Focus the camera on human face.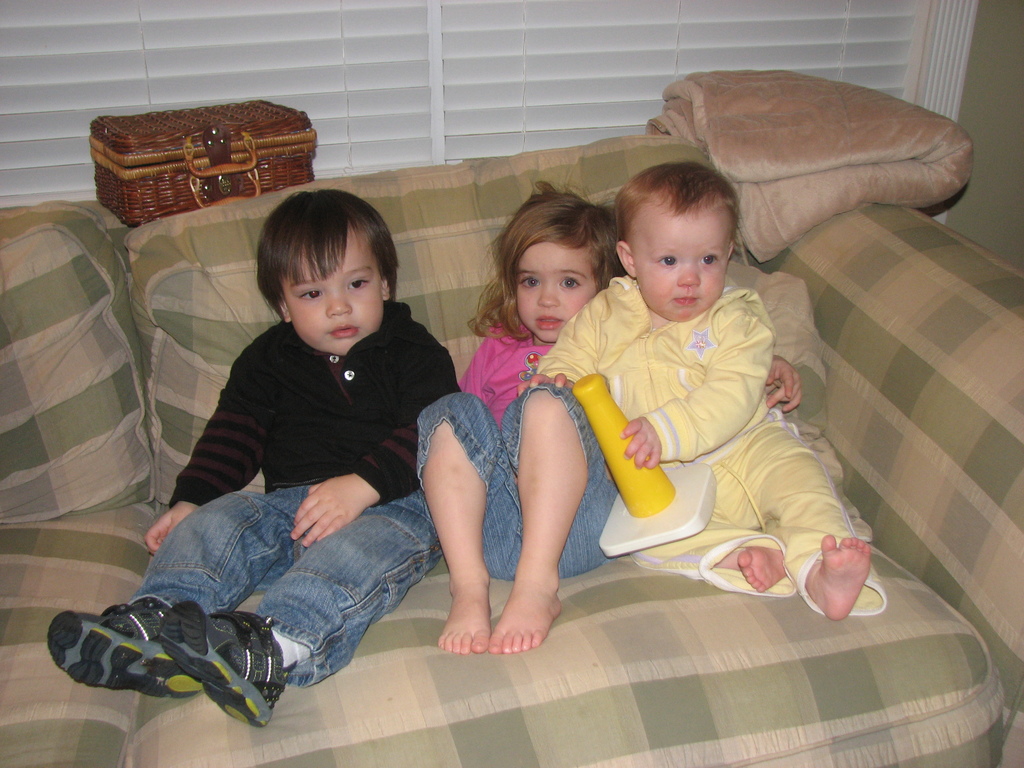
Focus region: x1=632, y1=212, x2=733, y2=319.
